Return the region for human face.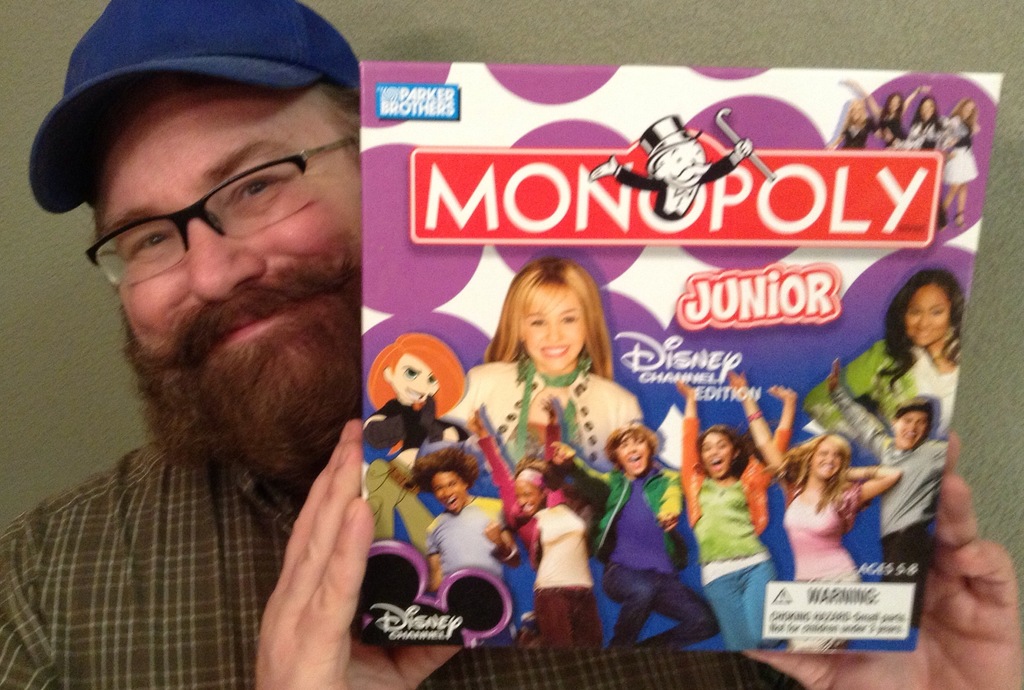
(899,408,933,447).
